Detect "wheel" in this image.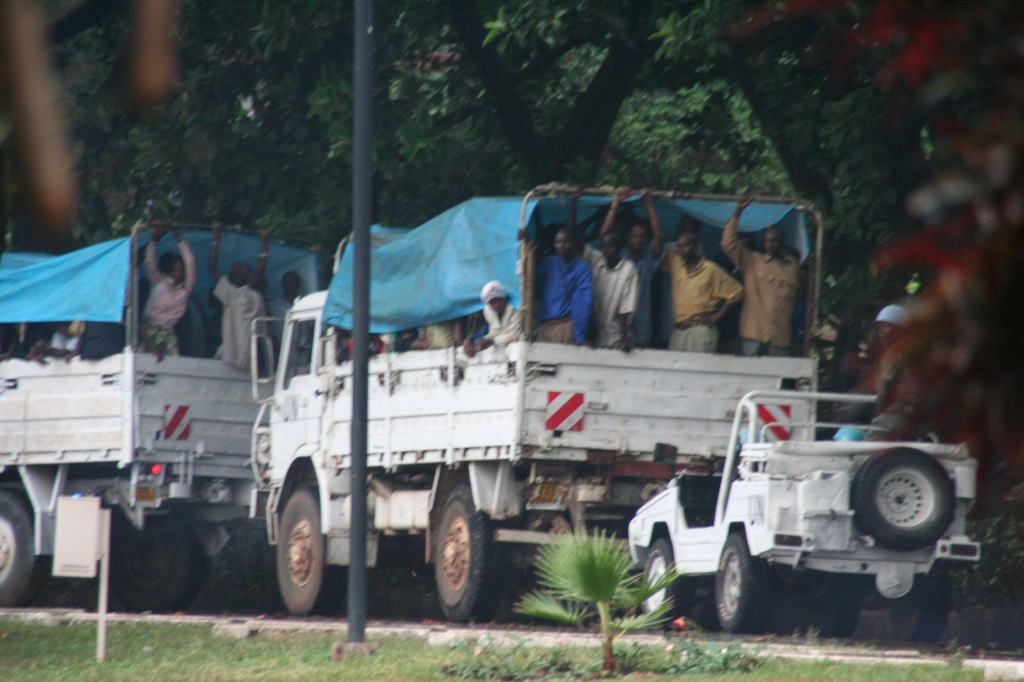
Detection: rect(278, 486, 348, 612).
